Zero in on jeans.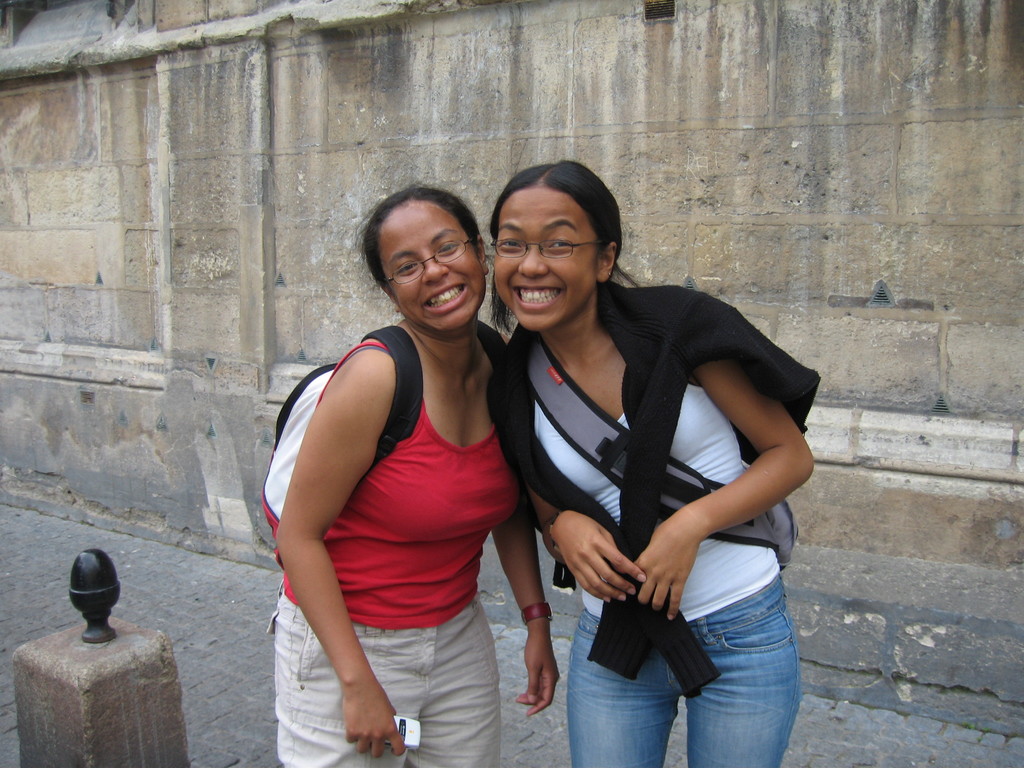
Zeroed in: [x1=540, y1=589, x2=799, y2=762].
